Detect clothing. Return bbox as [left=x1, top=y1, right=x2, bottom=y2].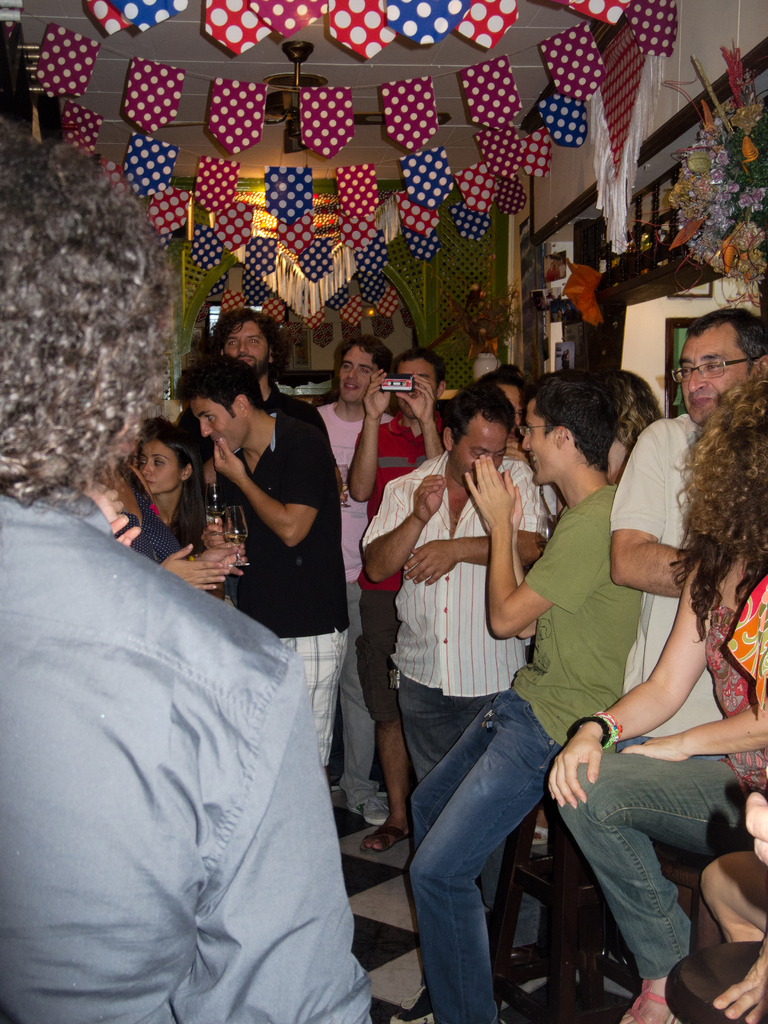
[left=403, top=479, right=649, bottom=1023].
